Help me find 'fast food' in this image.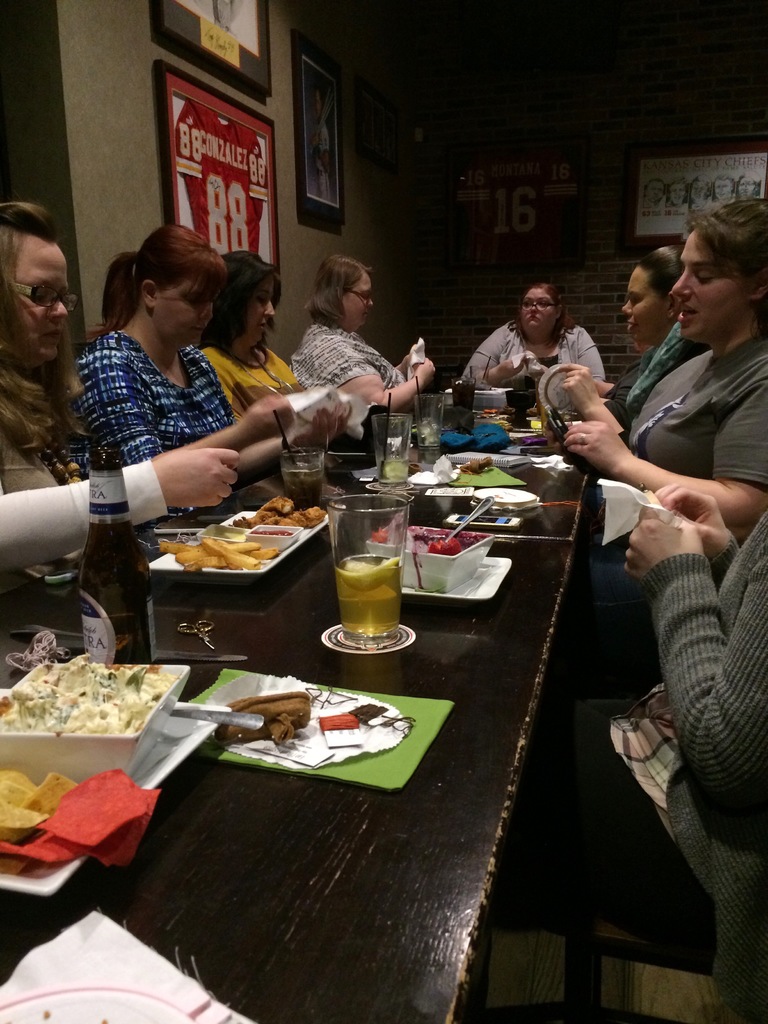
Found it: locate(0, 650, 177, 739).
